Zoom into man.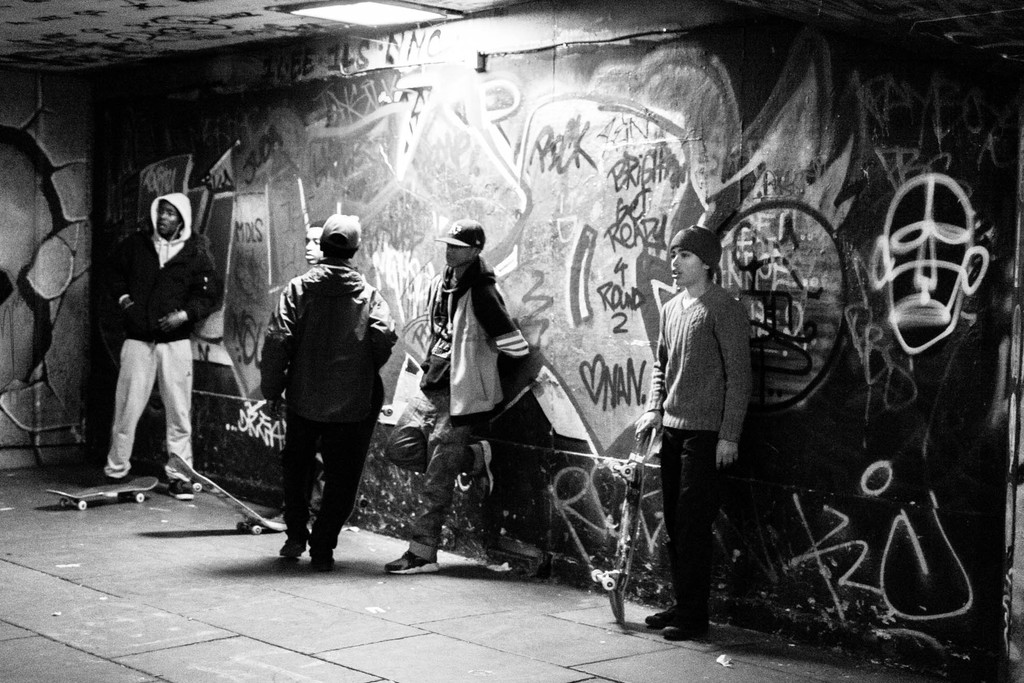
Zoom target: 383, 215, 538, 579.
